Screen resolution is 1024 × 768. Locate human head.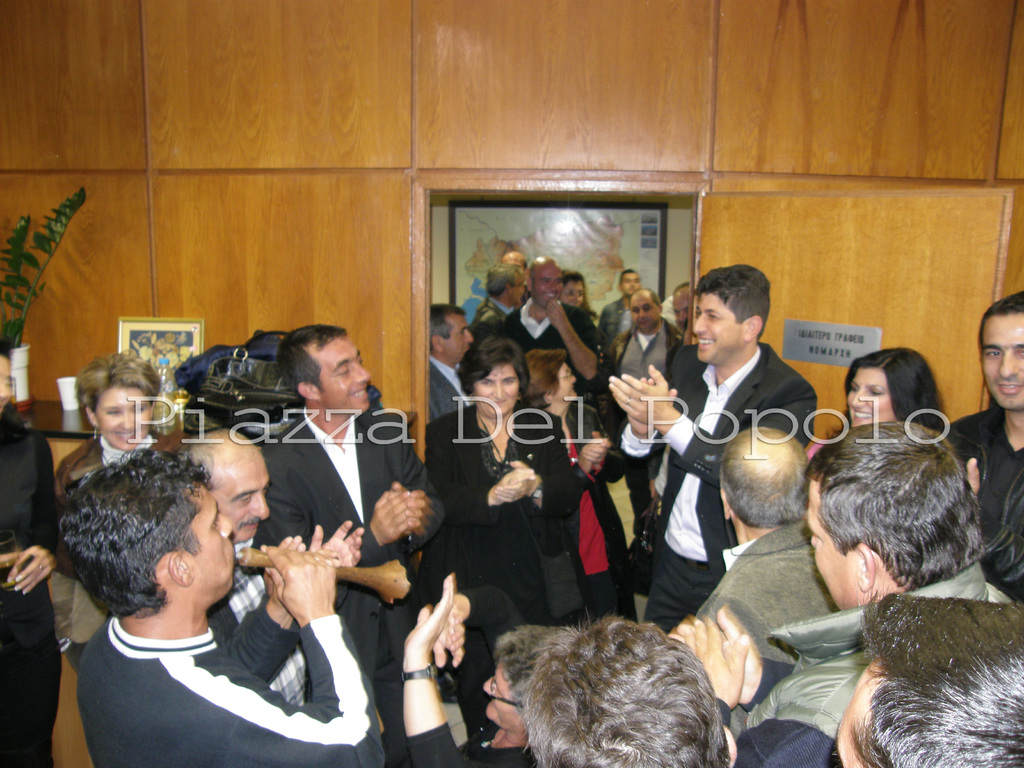
<box>454,335,529,417</box>.
